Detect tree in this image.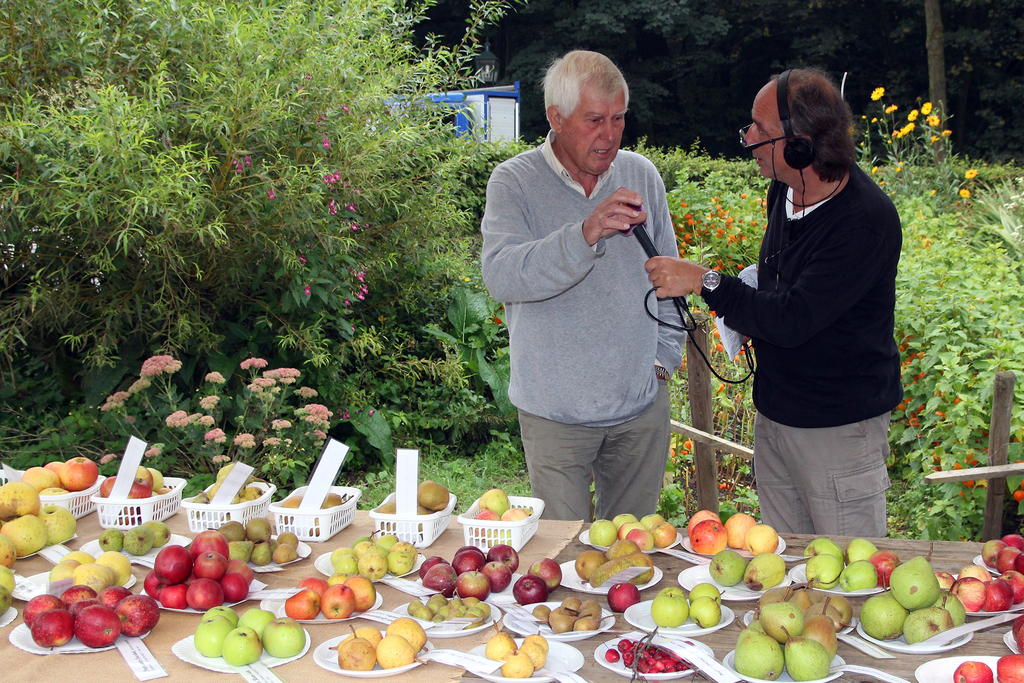
Detection: detection(0, 2, 535, 493).
